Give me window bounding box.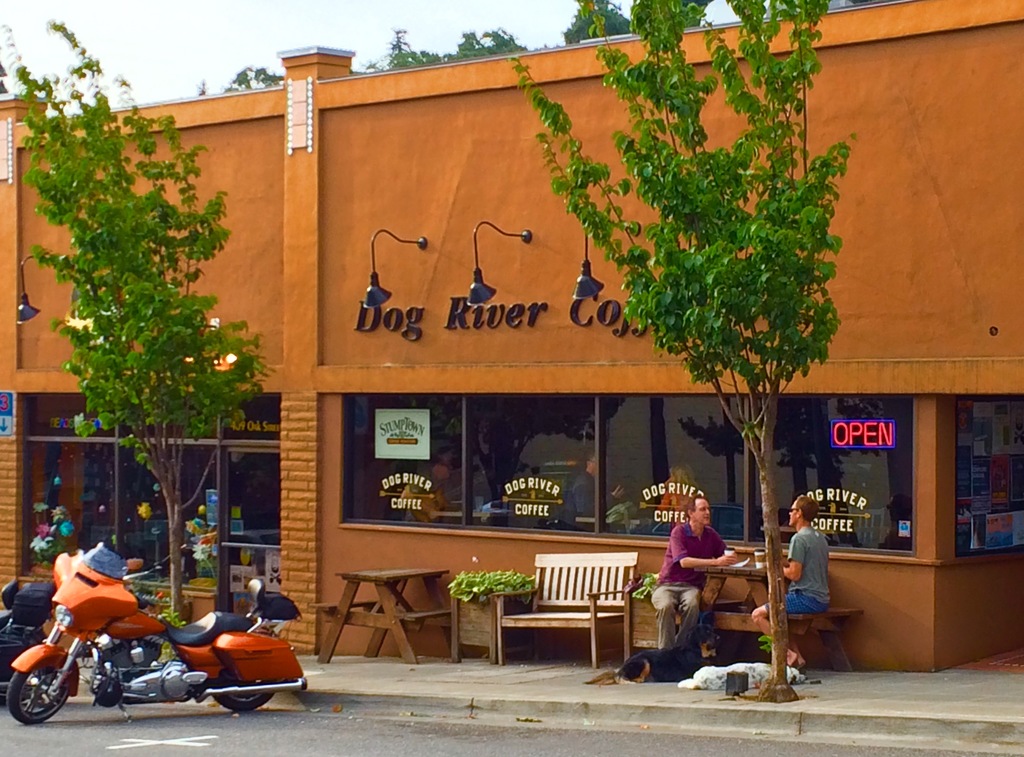
box=[339, 394, 922, 555].
